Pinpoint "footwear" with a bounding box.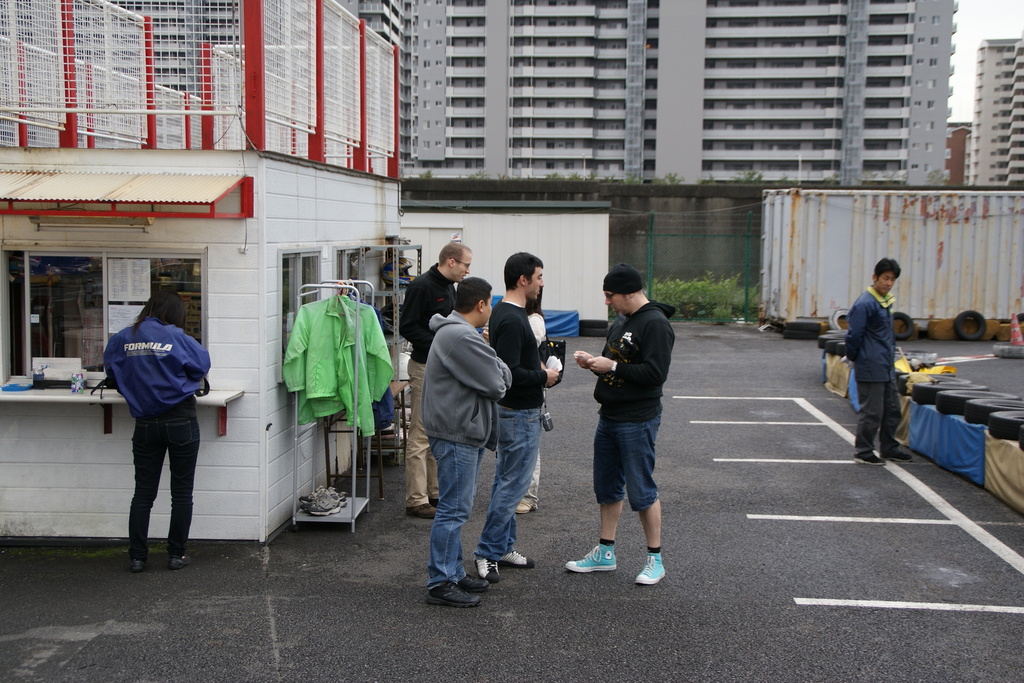
left=171, top=556, right=191, bottom=567.
